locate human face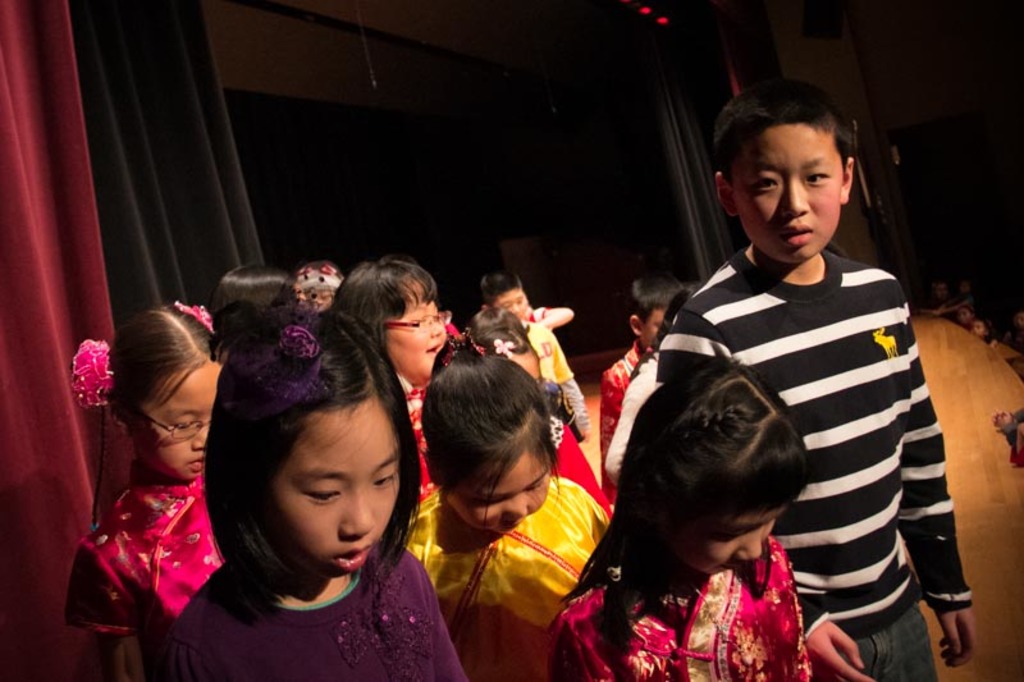
495/287/527/328
